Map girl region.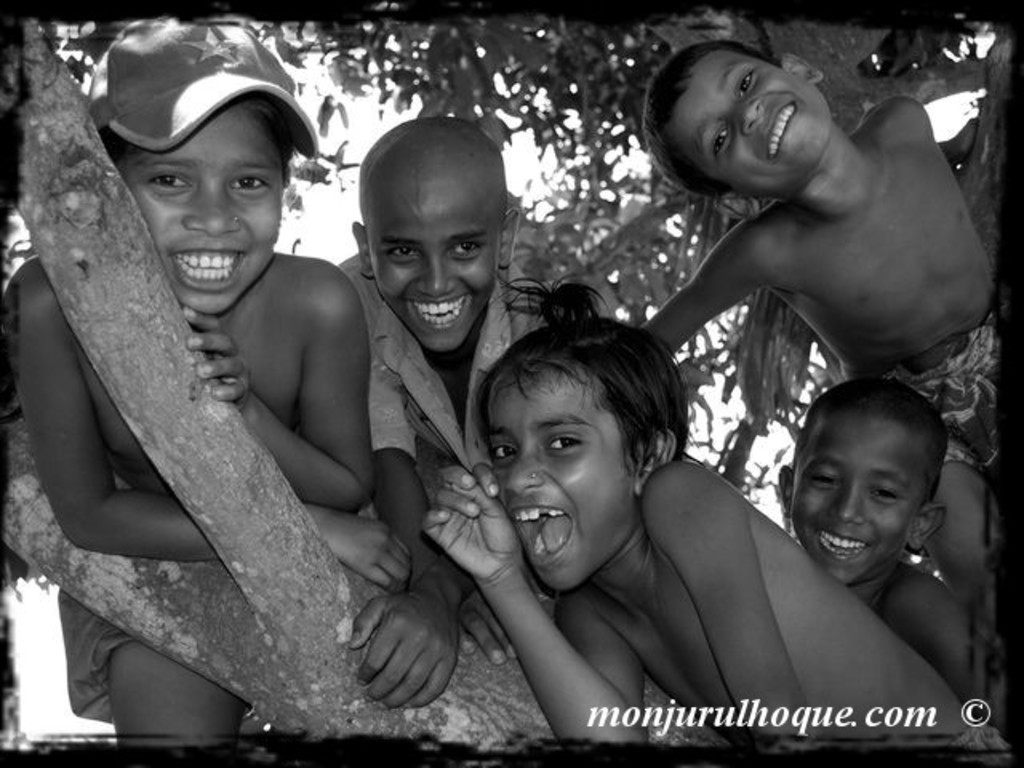
Mapped to detection(419, 270, 1008, 762).
